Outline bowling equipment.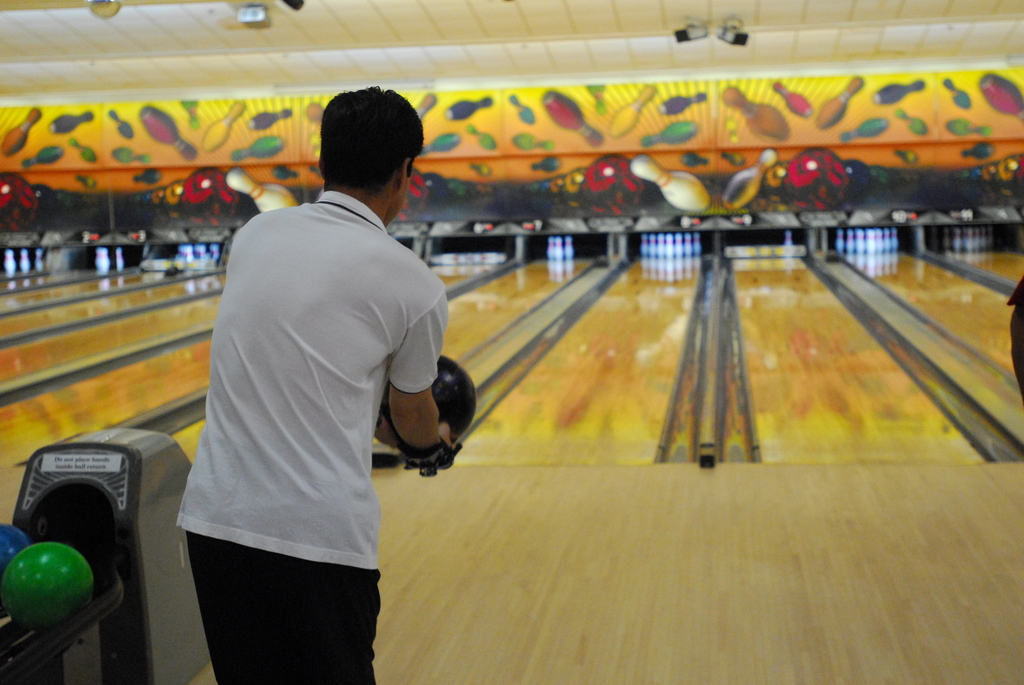
Outline: (left=125, top=168, right=162, bottom=184).
